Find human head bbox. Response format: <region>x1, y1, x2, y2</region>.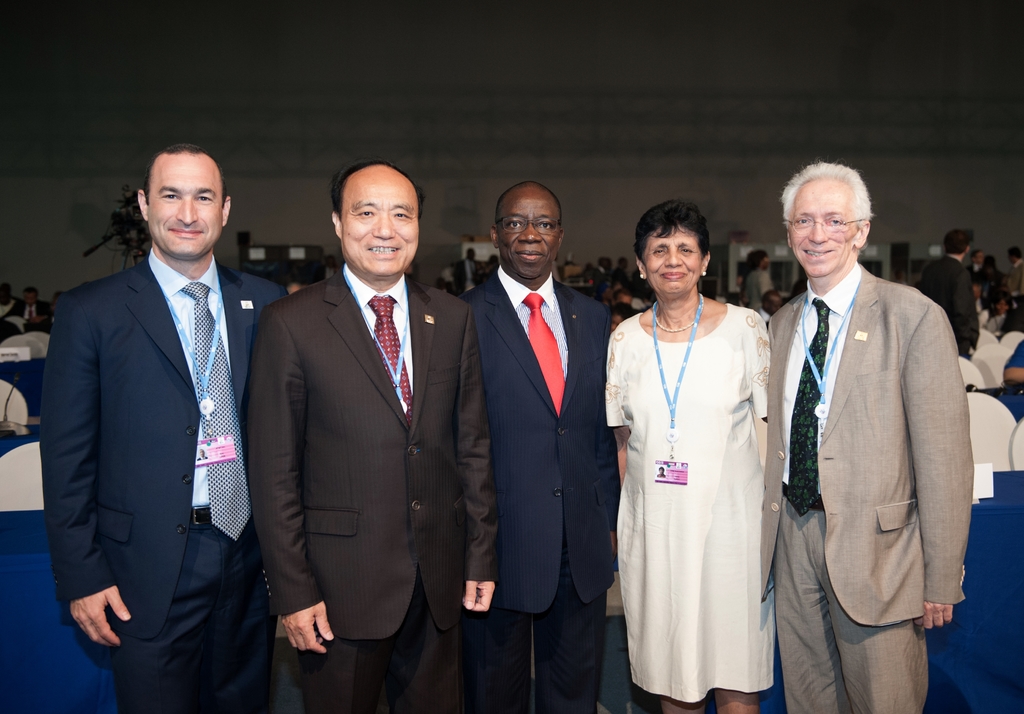
<region>466, 247, 476, 262</region>.
